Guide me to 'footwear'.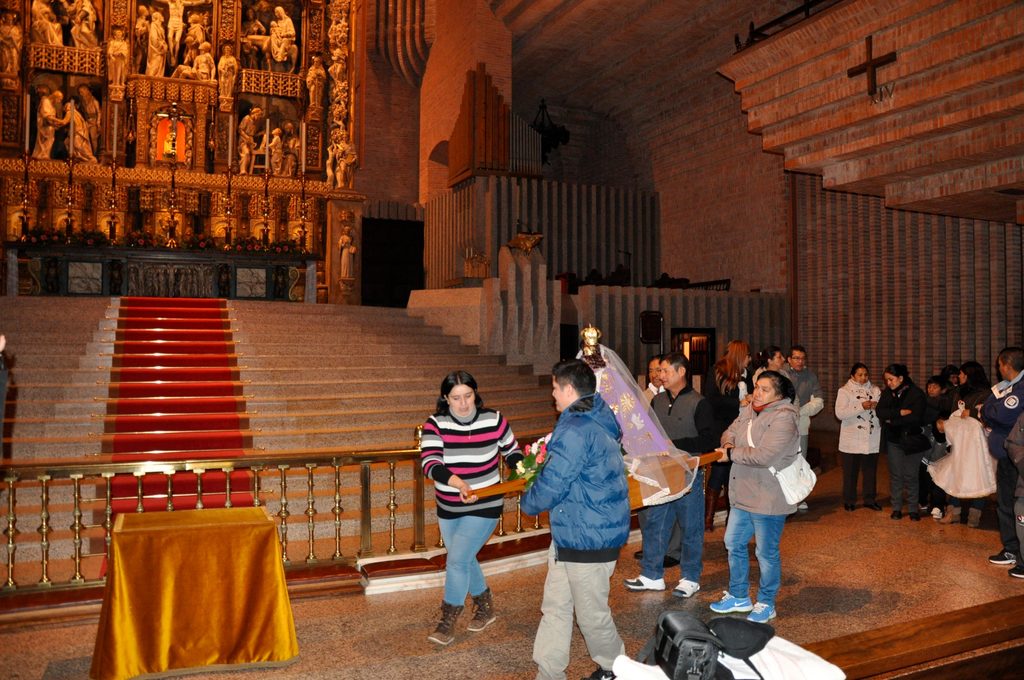
Guidance: BBox(624, 576, 666, 593).
